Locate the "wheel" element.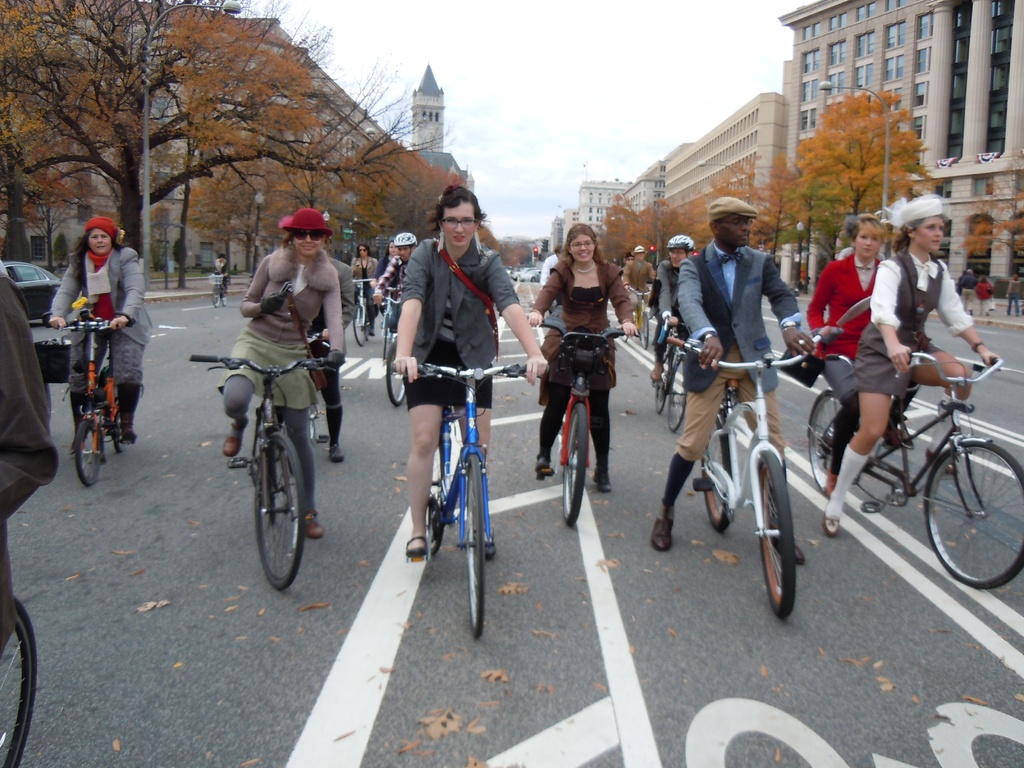
Element bbox: Rect(561, 404, 588, 529).
